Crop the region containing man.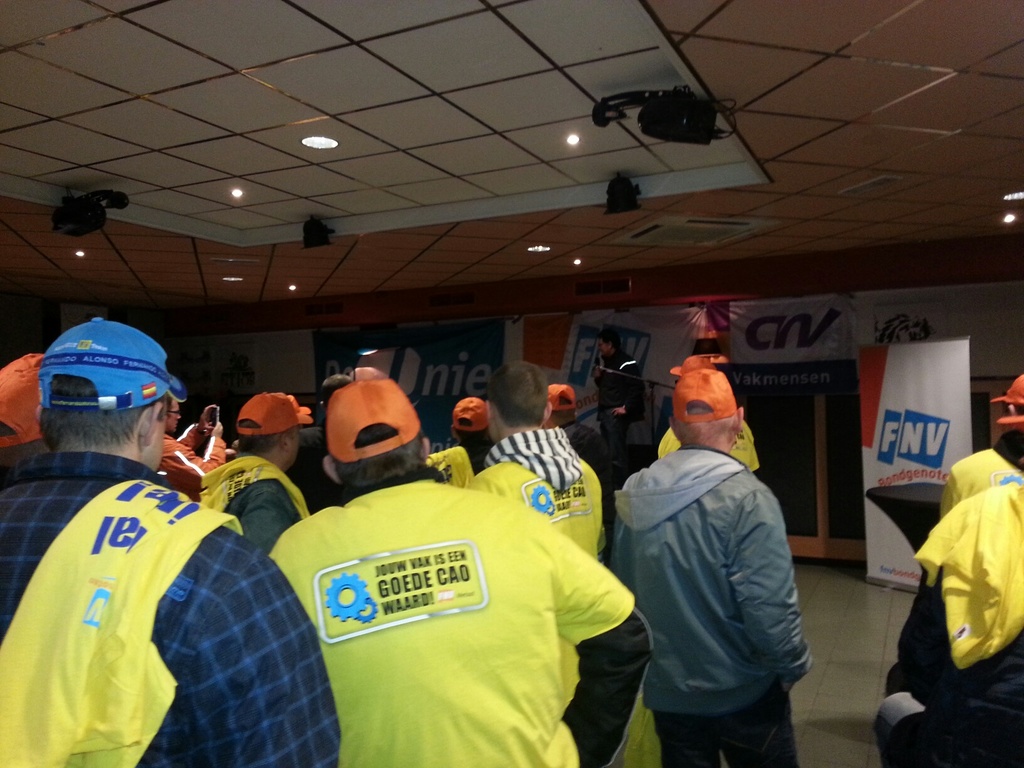
Crop region: BBox(599, 327, 642, 468).
